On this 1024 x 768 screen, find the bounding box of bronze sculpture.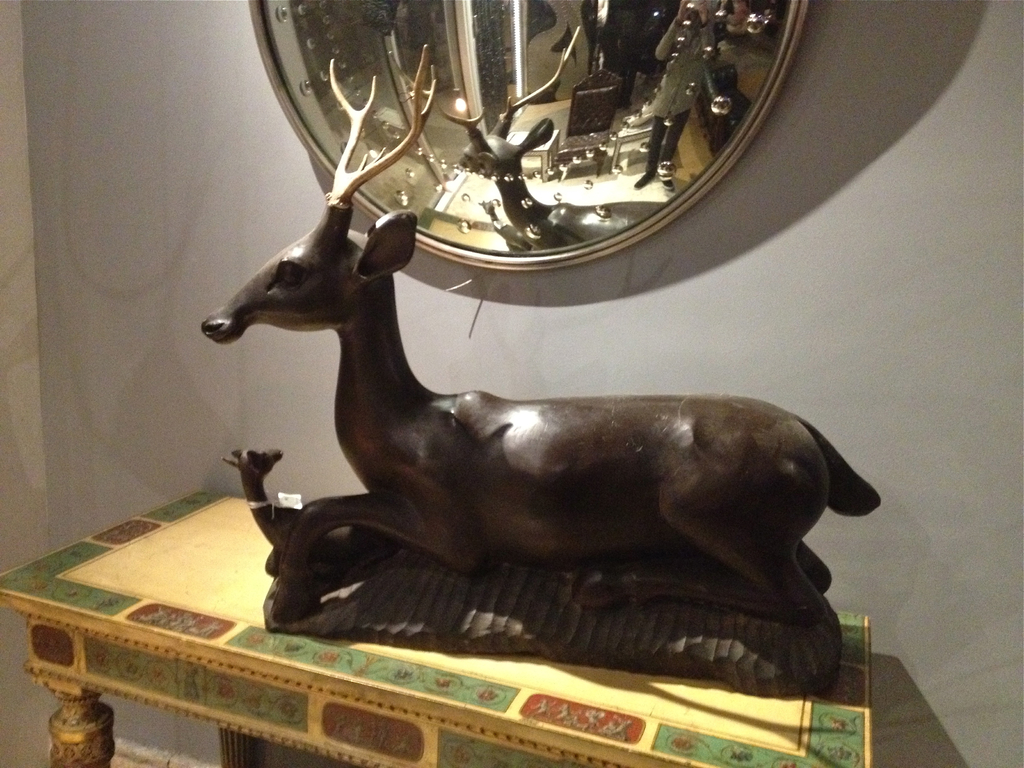
Bounding box: (190,42,877,701).
